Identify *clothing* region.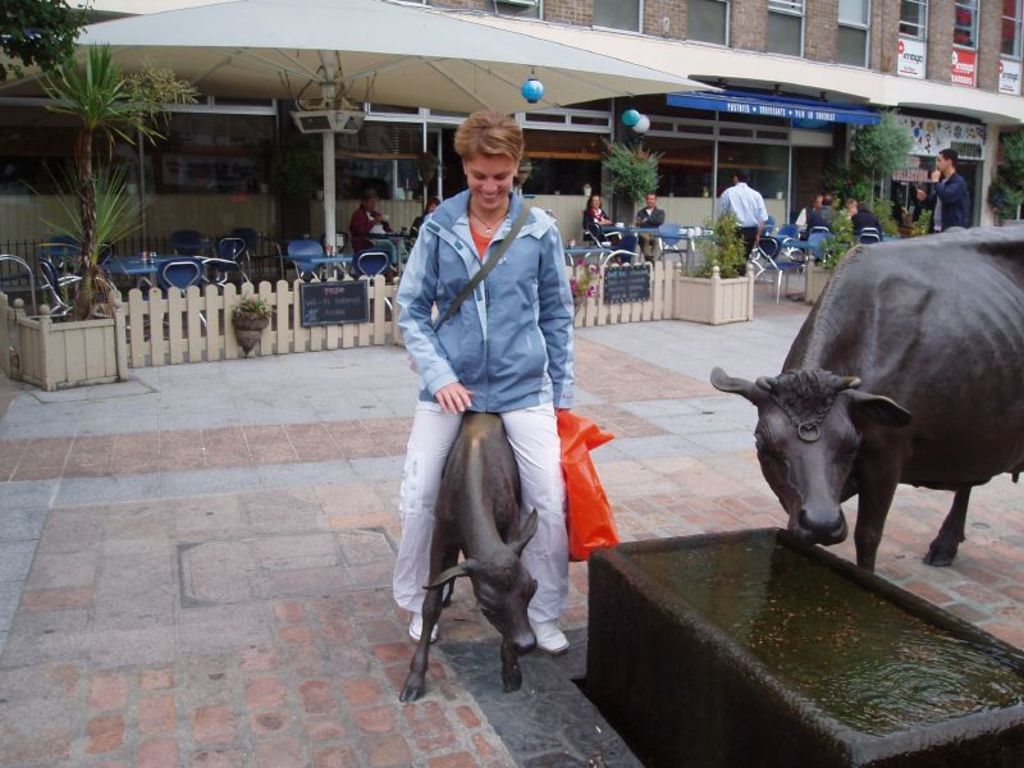
Region: crop(724, 177, 771, 255).
